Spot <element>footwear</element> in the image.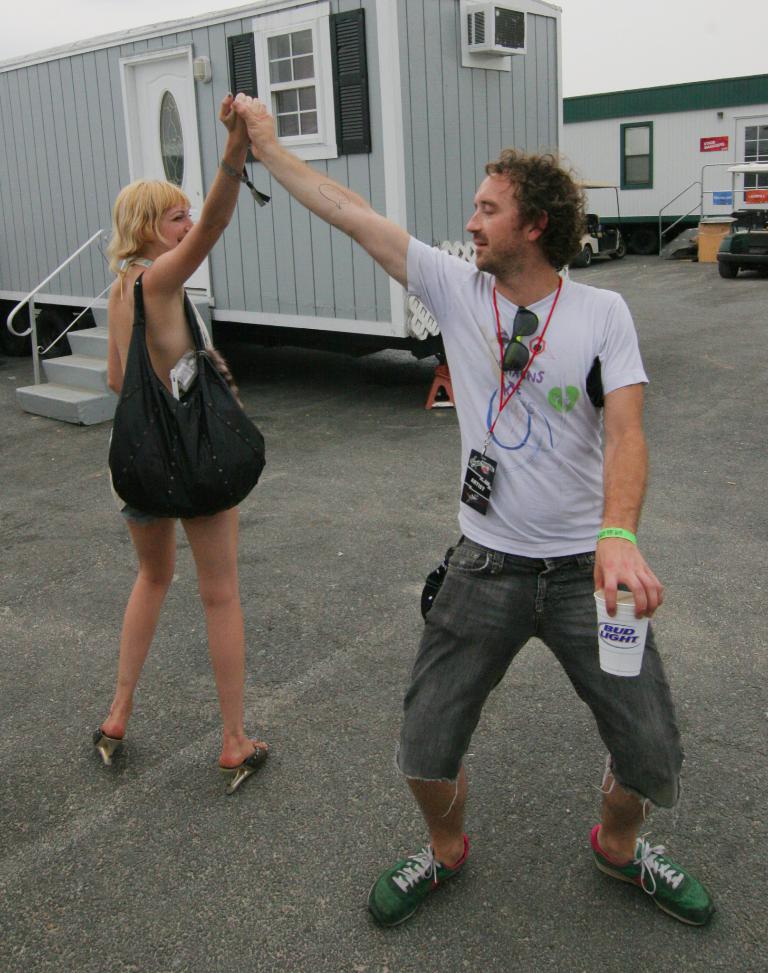
<element>footwear</element> found at 365/839/469/932.
